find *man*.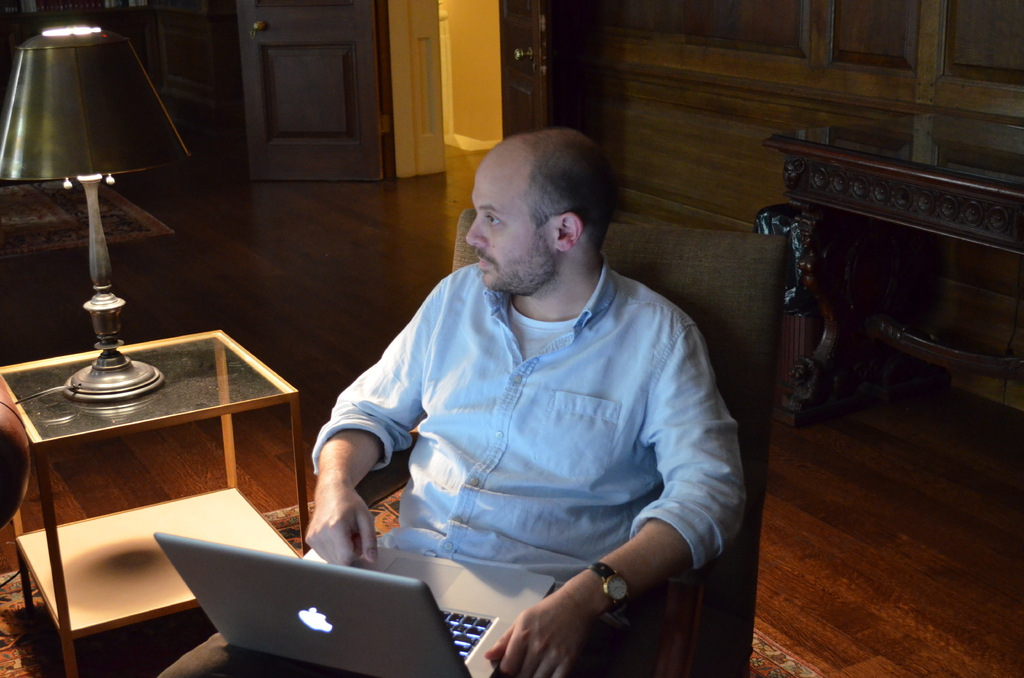
left=159, top=129, right=749, bottom=677.
